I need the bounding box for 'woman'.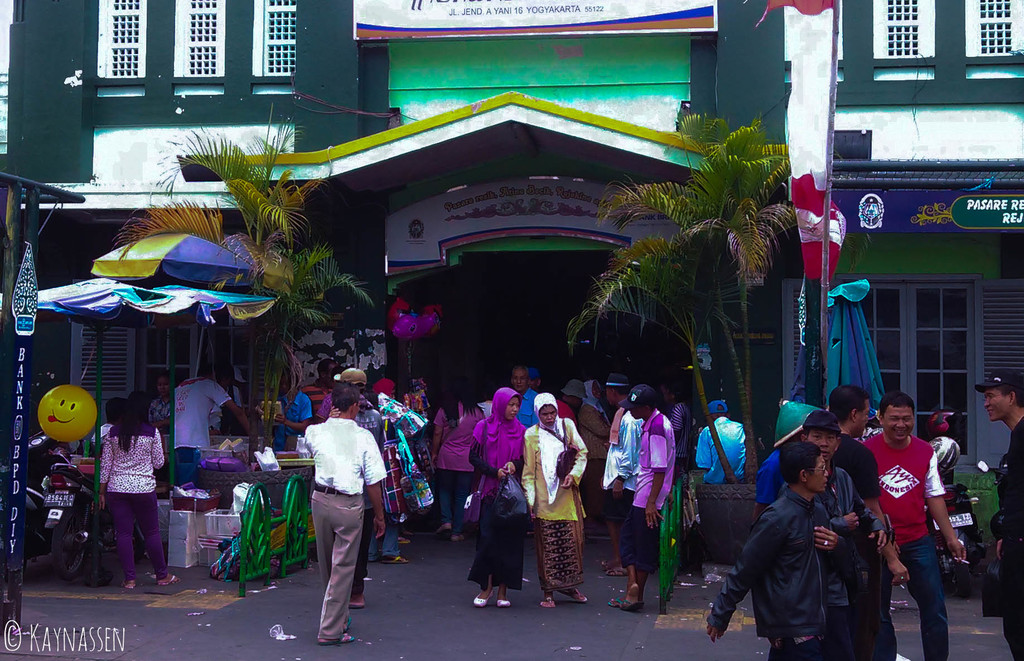
Here it is: 463 385 530 609.
